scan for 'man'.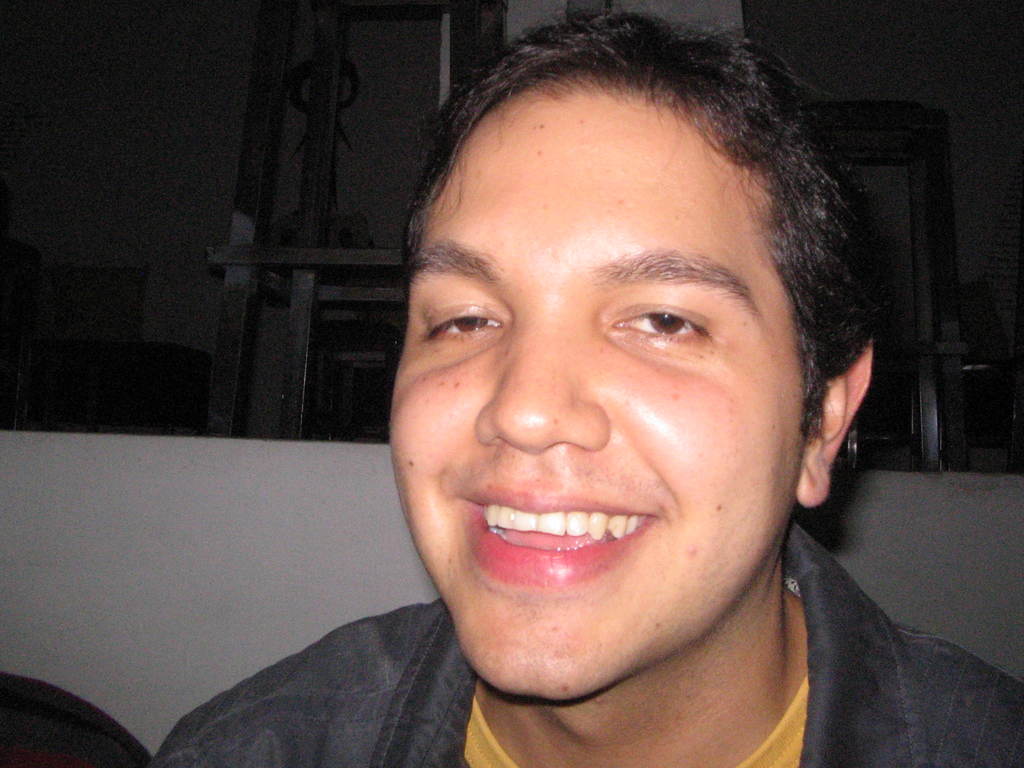
Scan result: x1=142, y1=6, x2=1023, y2=767.
